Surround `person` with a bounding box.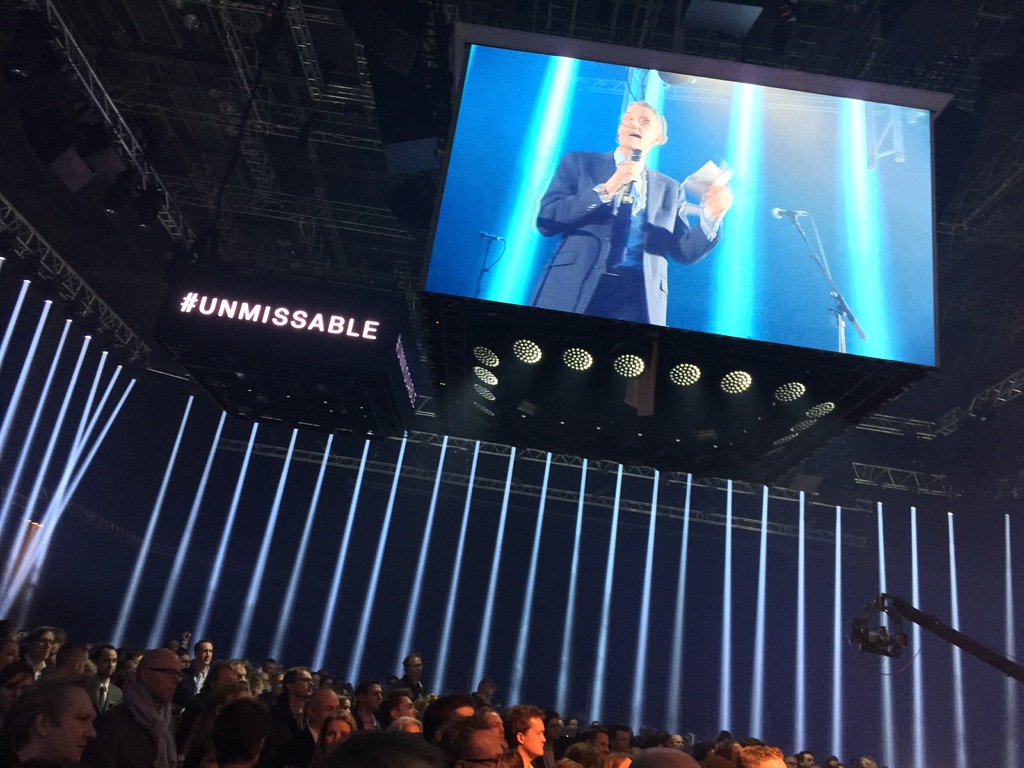
pyautogui.locateOnScreen(389, 650, 433, 694).
